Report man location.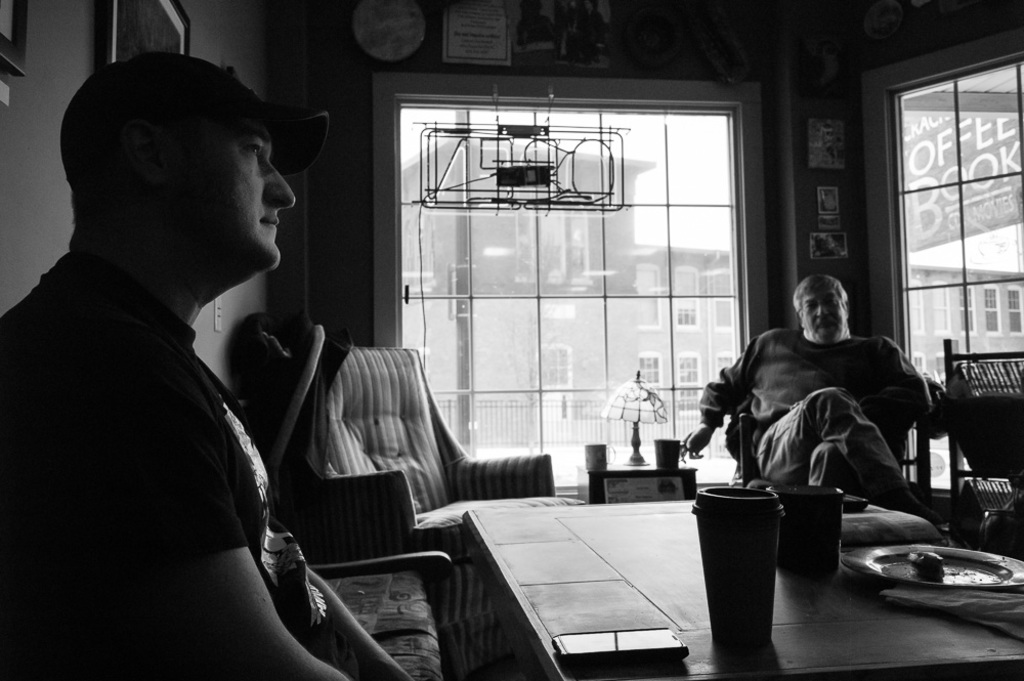
Report: (x1=0, y1=47, x2=422, y2=680).
